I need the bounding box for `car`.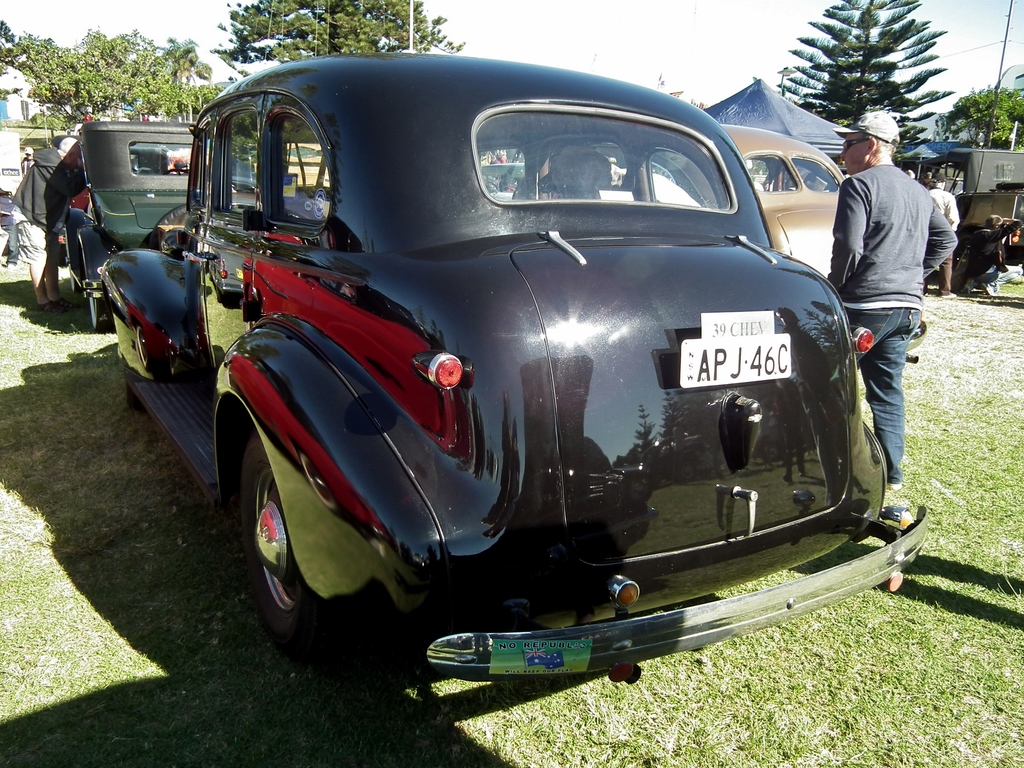
Here it is: (x1=99, y1=44, x2=941, y2=661).
